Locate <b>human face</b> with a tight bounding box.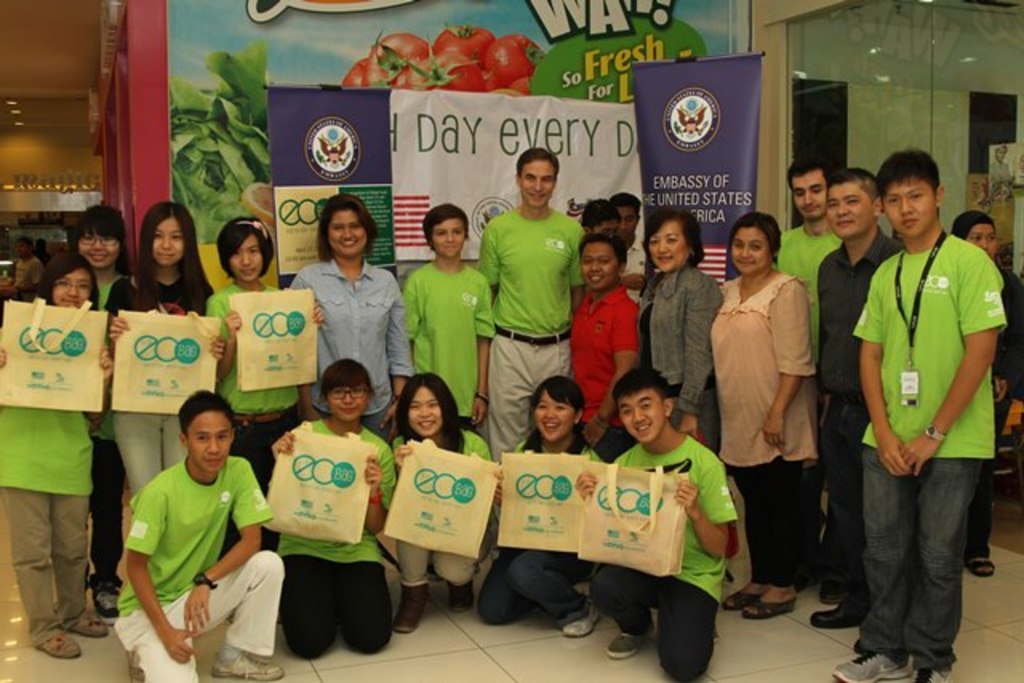
[533,397,581,440].
